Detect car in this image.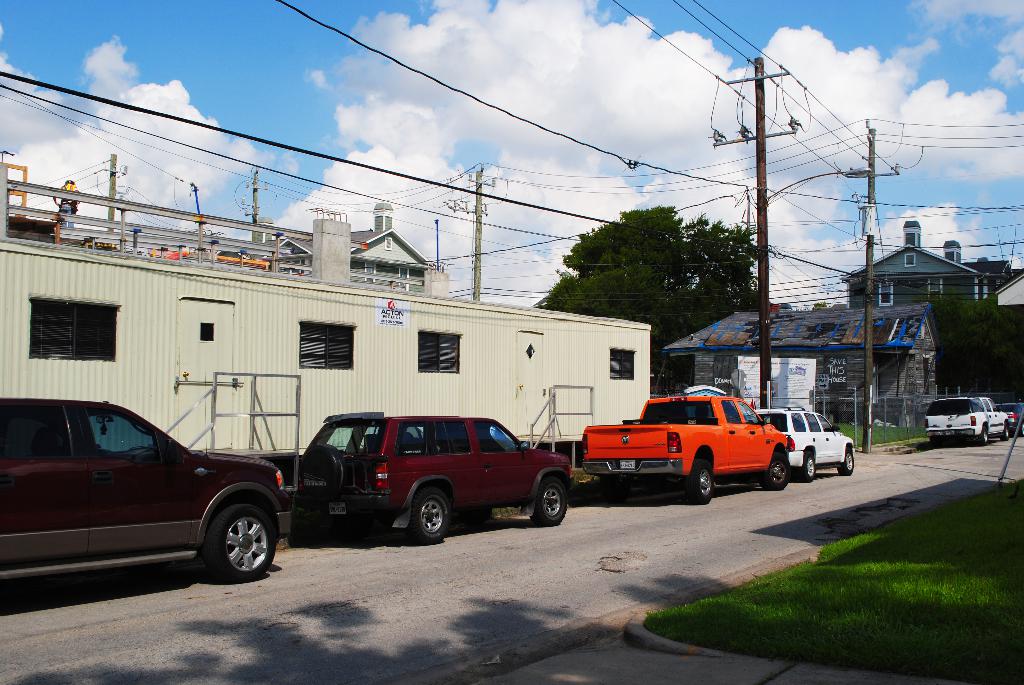
Detection: rect(293, 408, 579, 543).
